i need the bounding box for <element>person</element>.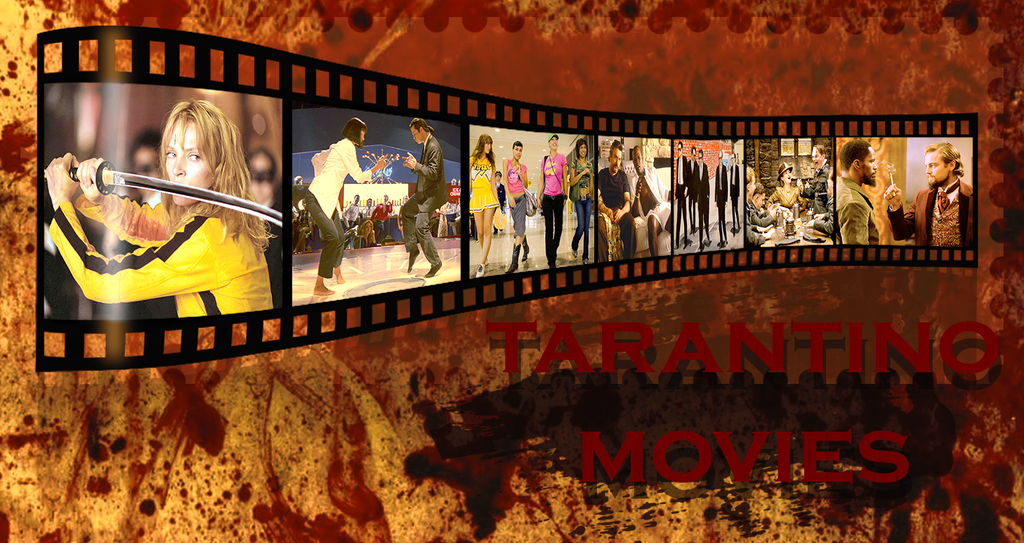
Here it is: region(595, 139, 640, 265).
